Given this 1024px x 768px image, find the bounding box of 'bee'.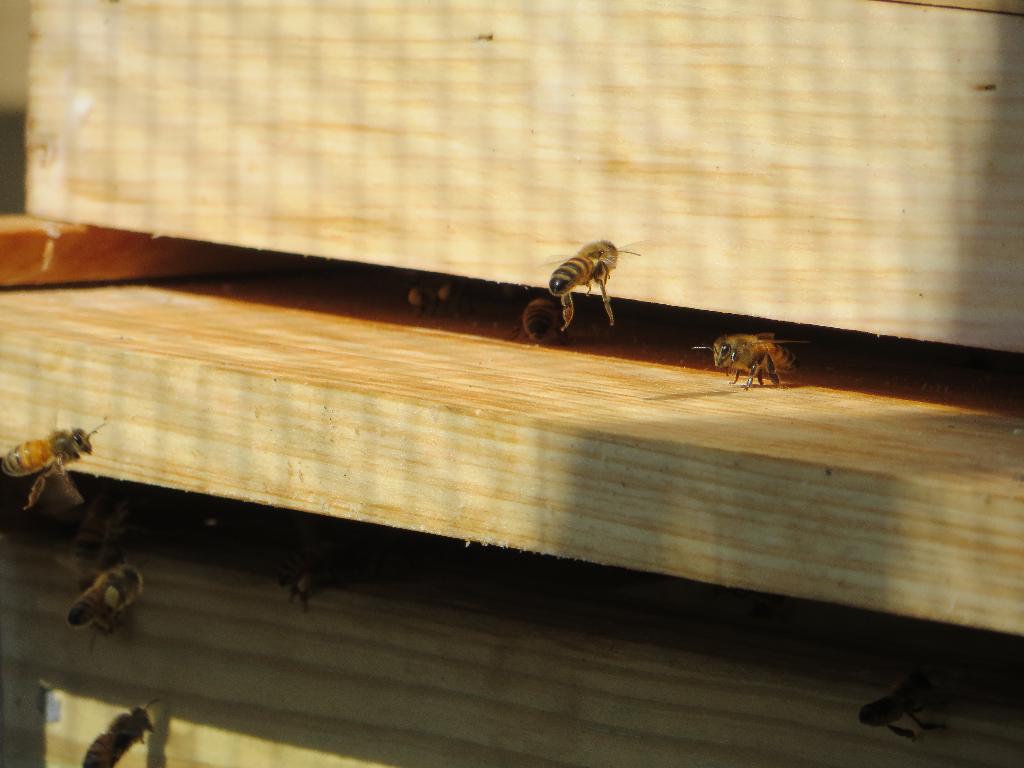
BBox(60, 551, 140, 637).
